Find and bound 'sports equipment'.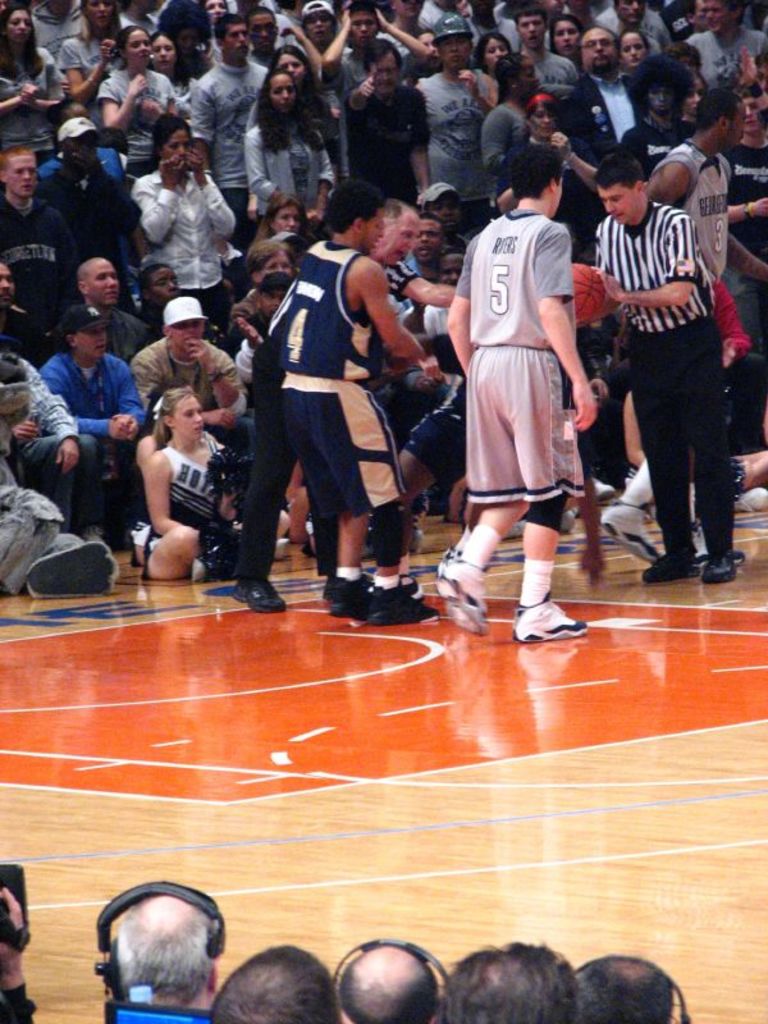
Bound: left=516, top=511, right=573, bottom=535.
